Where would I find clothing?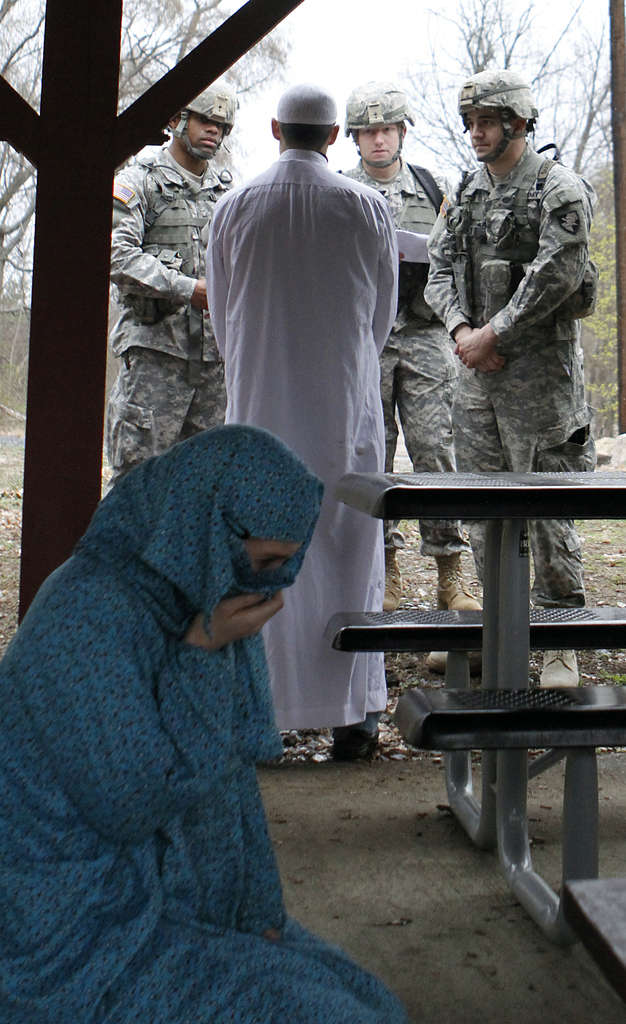
At [98, 141, 240, 490].
